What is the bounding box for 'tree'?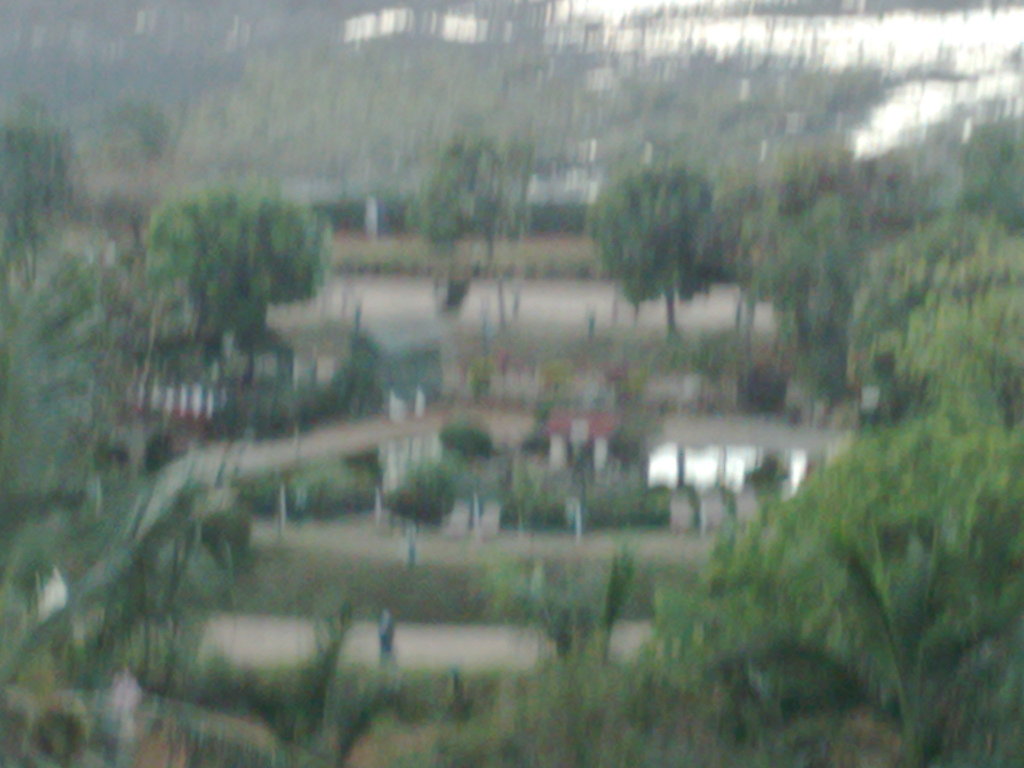
detection(875, 275, 1023, 396).
